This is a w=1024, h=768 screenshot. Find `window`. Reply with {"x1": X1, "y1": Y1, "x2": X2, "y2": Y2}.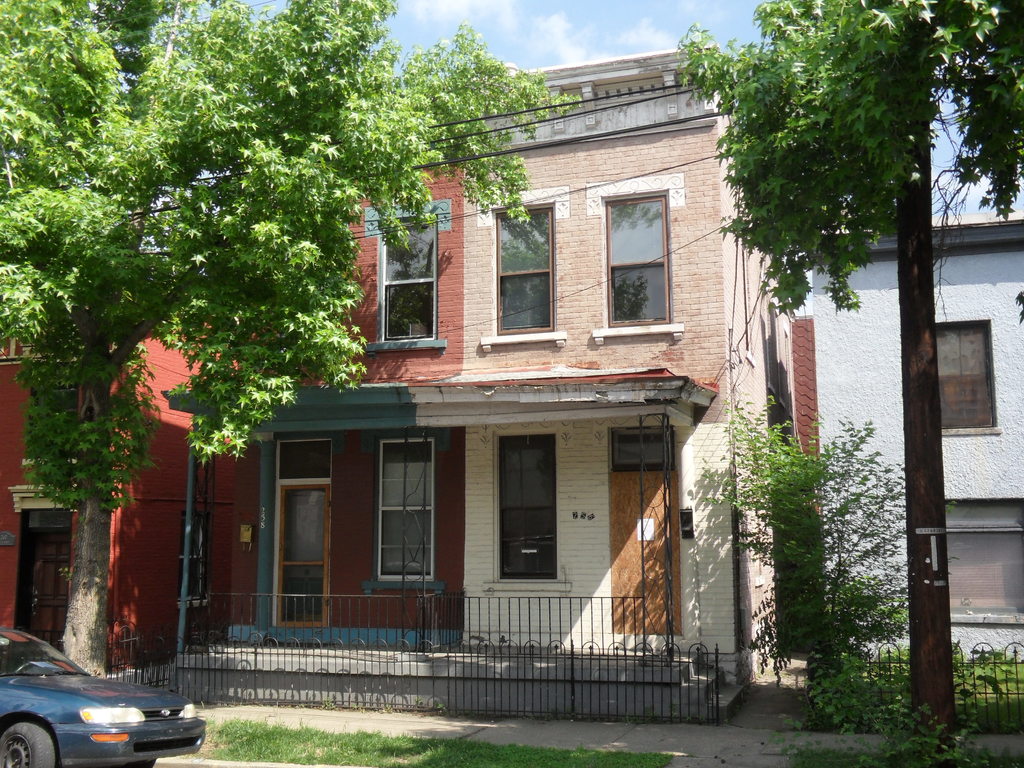
{"x1": 935, "y1": 321, "x2": 999, "y2": 431}.
